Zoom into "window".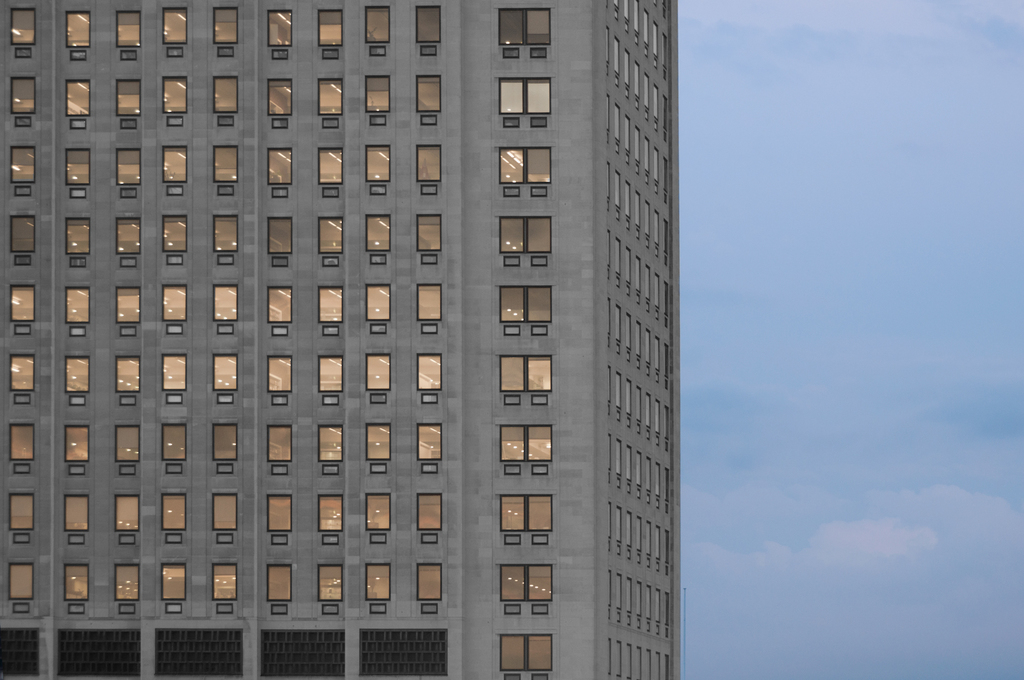
Zoom target: [left=500, top=491, right=560, bottom=539].
